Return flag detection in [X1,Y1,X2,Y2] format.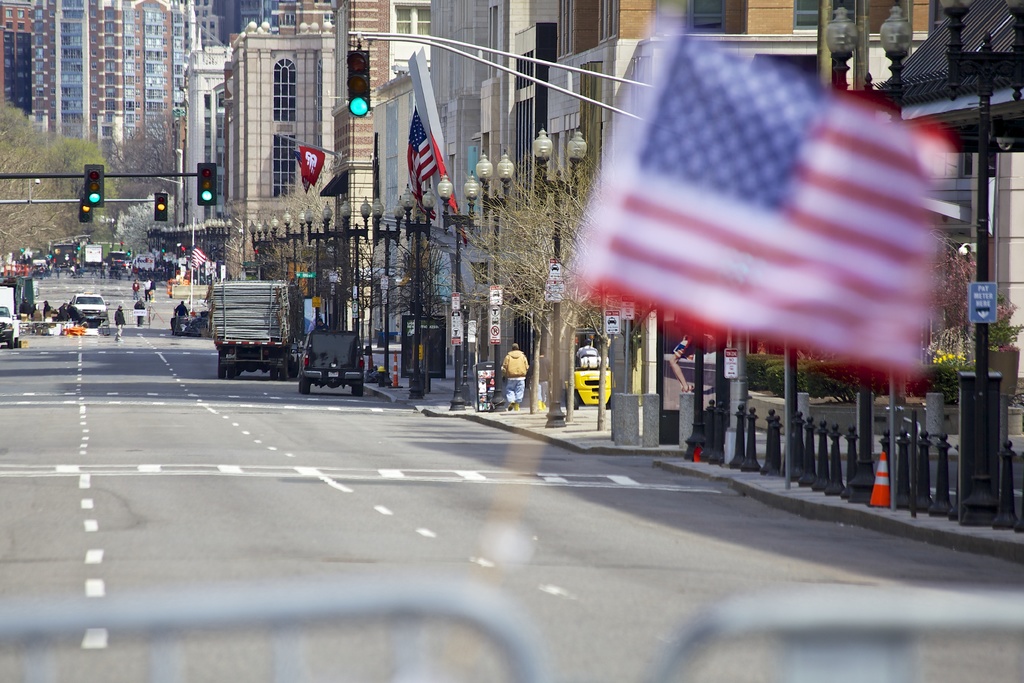
[407,117,441,206].
